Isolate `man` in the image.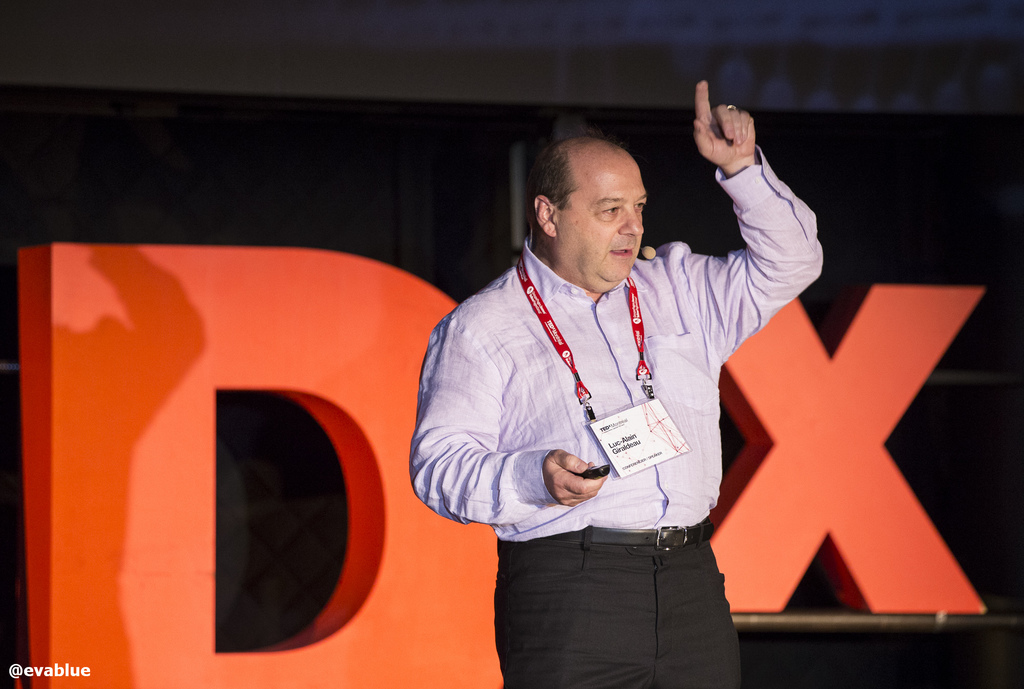
Isolated region: locate(436, 84, 806, 682).
